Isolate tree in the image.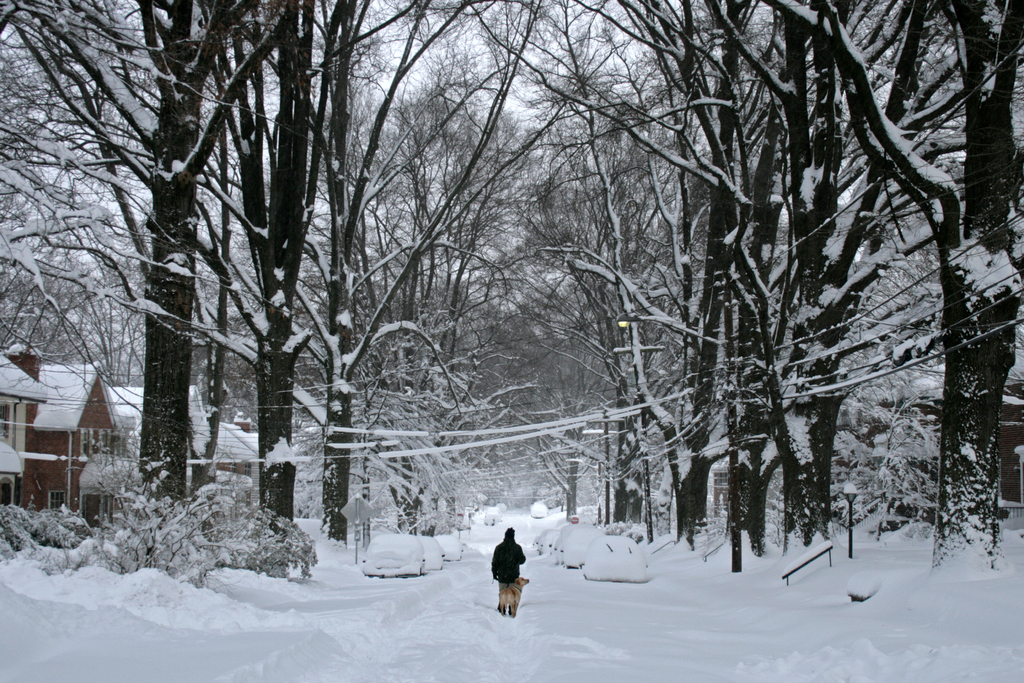
Isolated region: (left=66, top=215, right=161, bottom=393).
